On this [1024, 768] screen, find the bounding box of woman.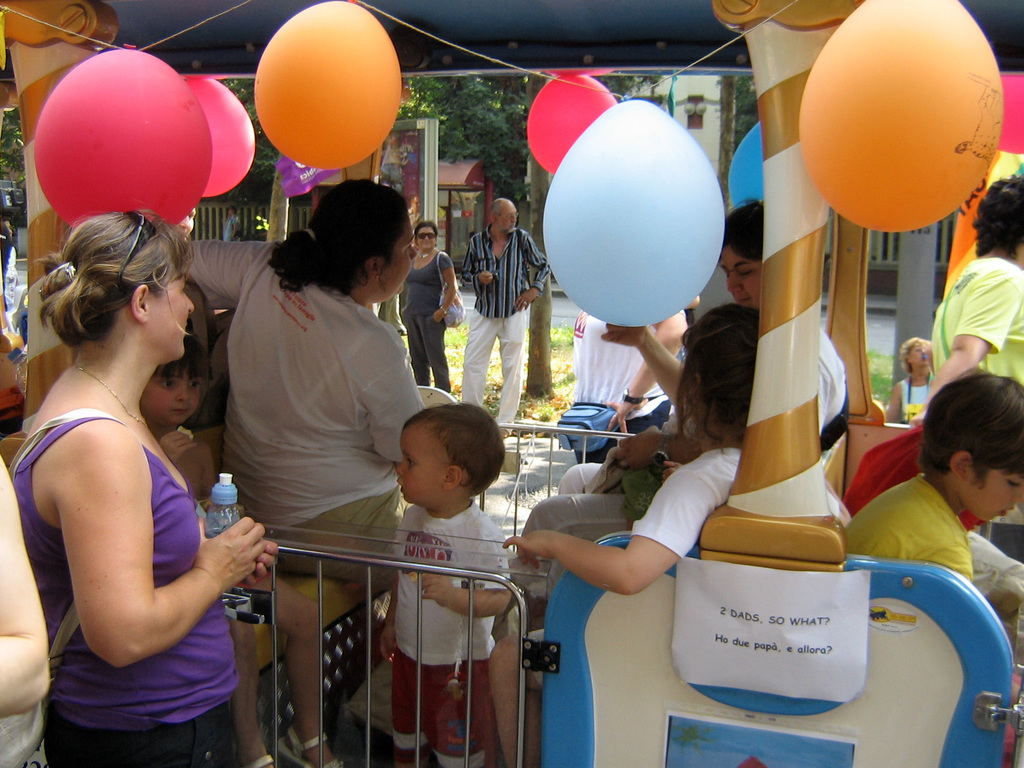
Bounding box: (397,216,457,393).
